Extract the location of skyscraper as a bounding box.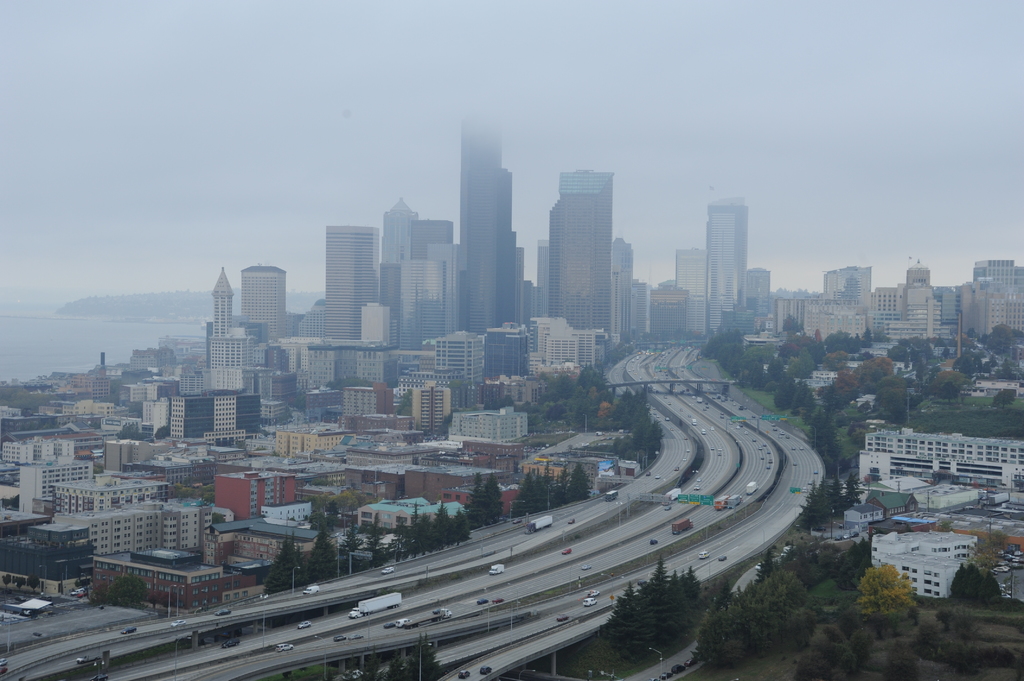
x1=744, y1=261, x2=781, y2=314.
